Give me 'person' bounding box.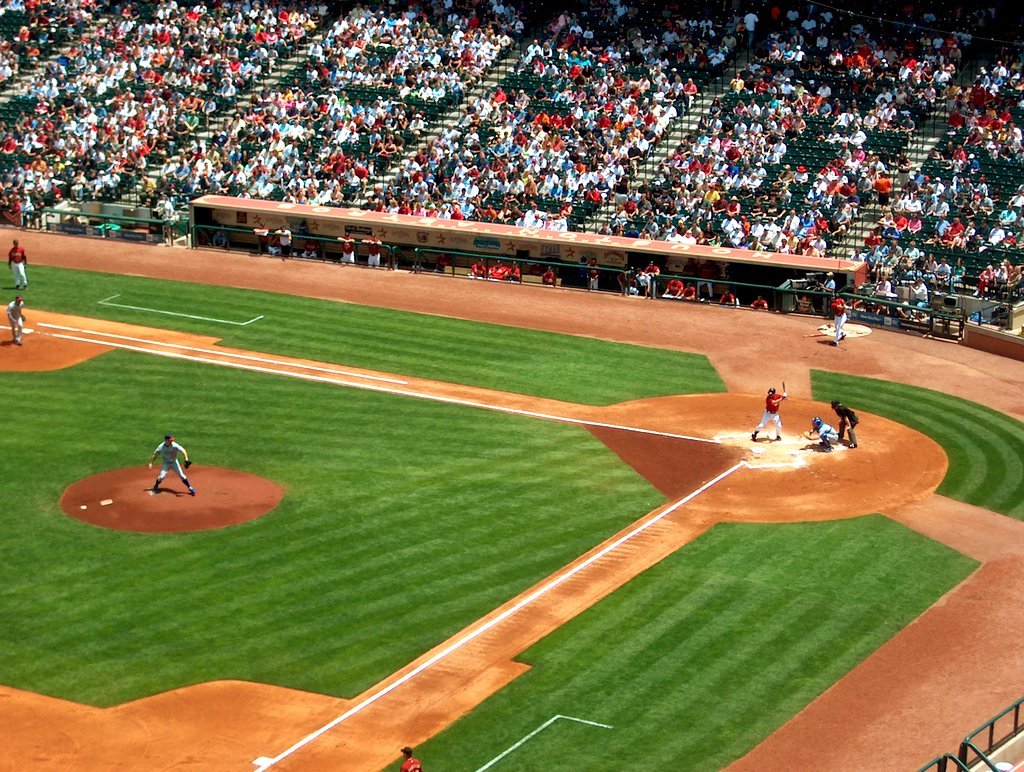
[750,387,787,441].
